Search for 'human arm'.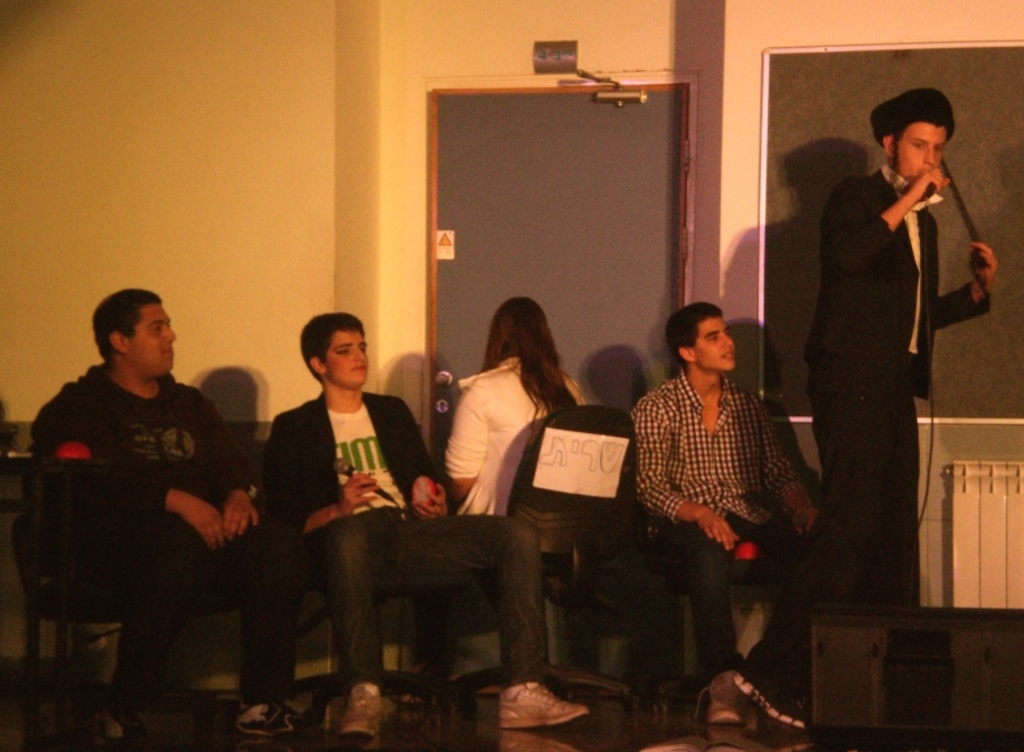
Found at rect(254, 415, 373, 550).
